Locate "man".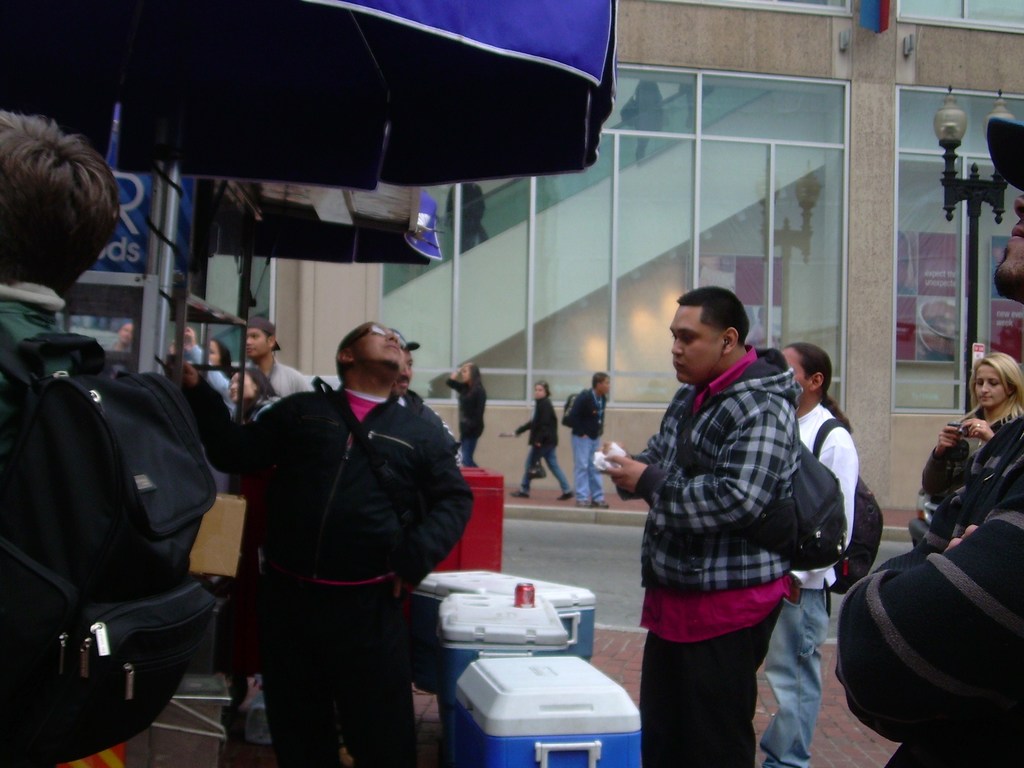
Bounding box: (614,280,861,725).
